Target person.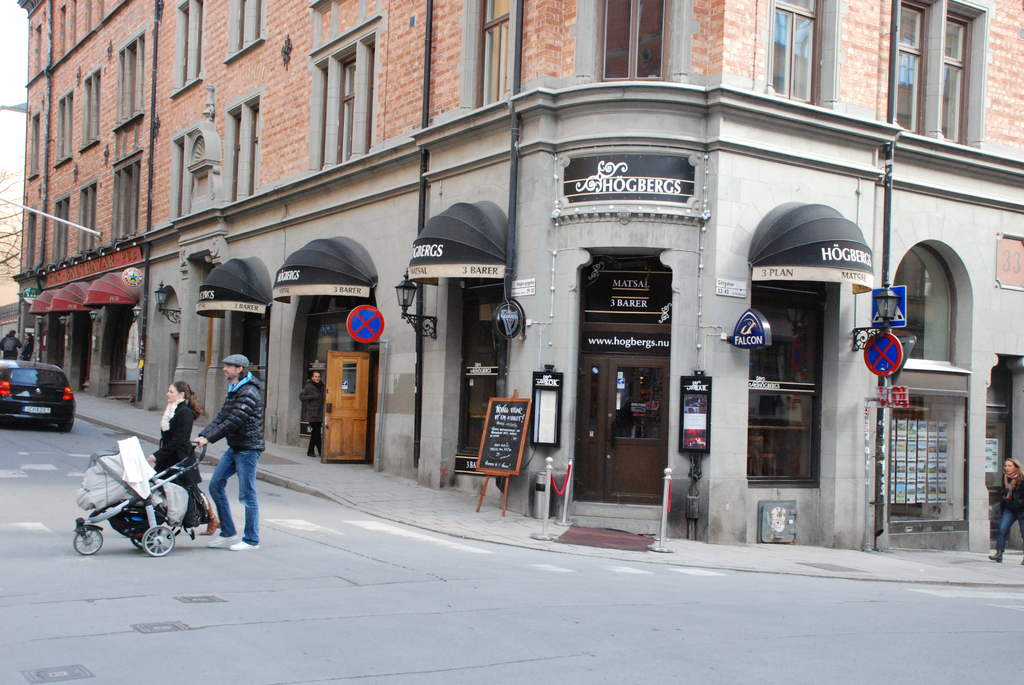
Target region: [296, 367, 326, 455].
